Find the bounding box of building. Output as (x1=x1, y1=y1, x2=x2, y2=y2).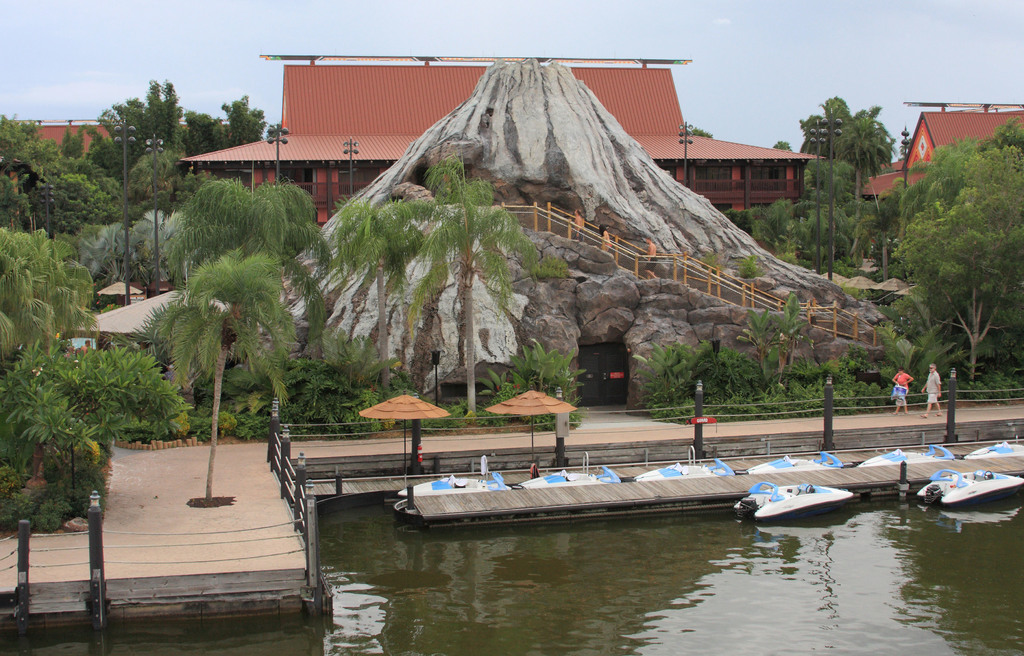
(x1=861, y1=99, x2=1023, y2=250).
